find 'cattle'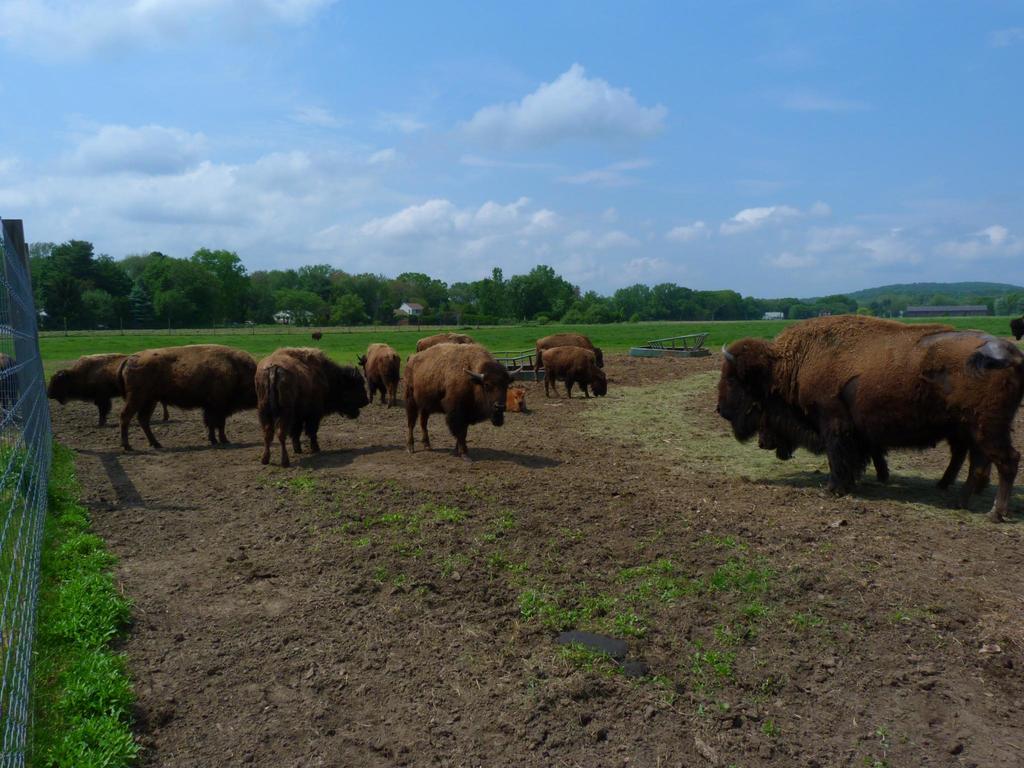
(122,344,263,452)
